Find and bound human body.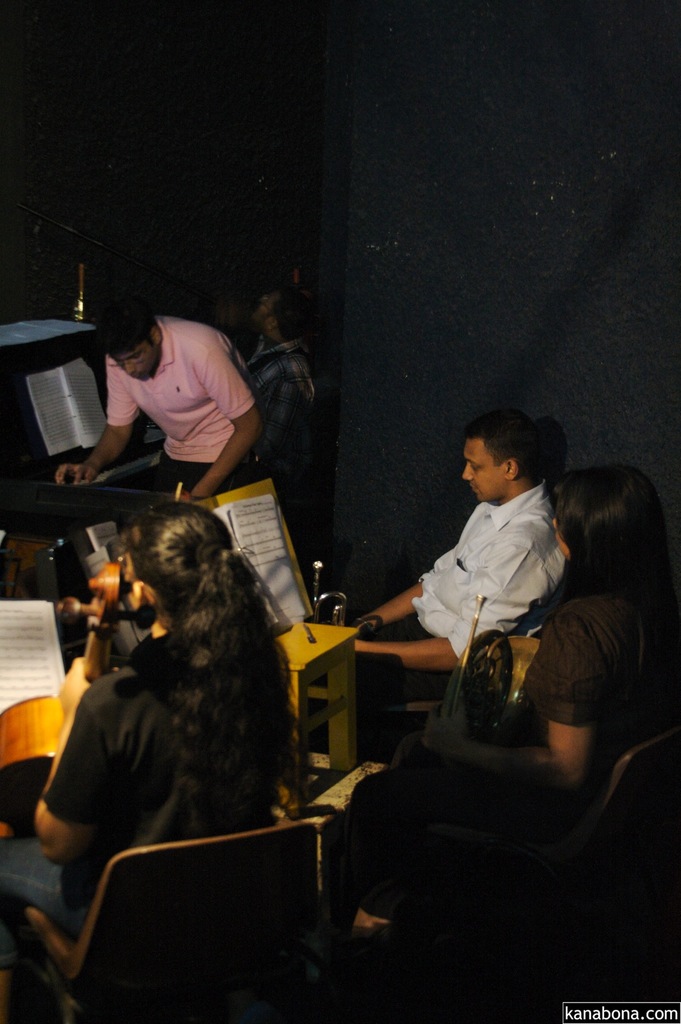
Bound: box(70, 286, 290, 506).
